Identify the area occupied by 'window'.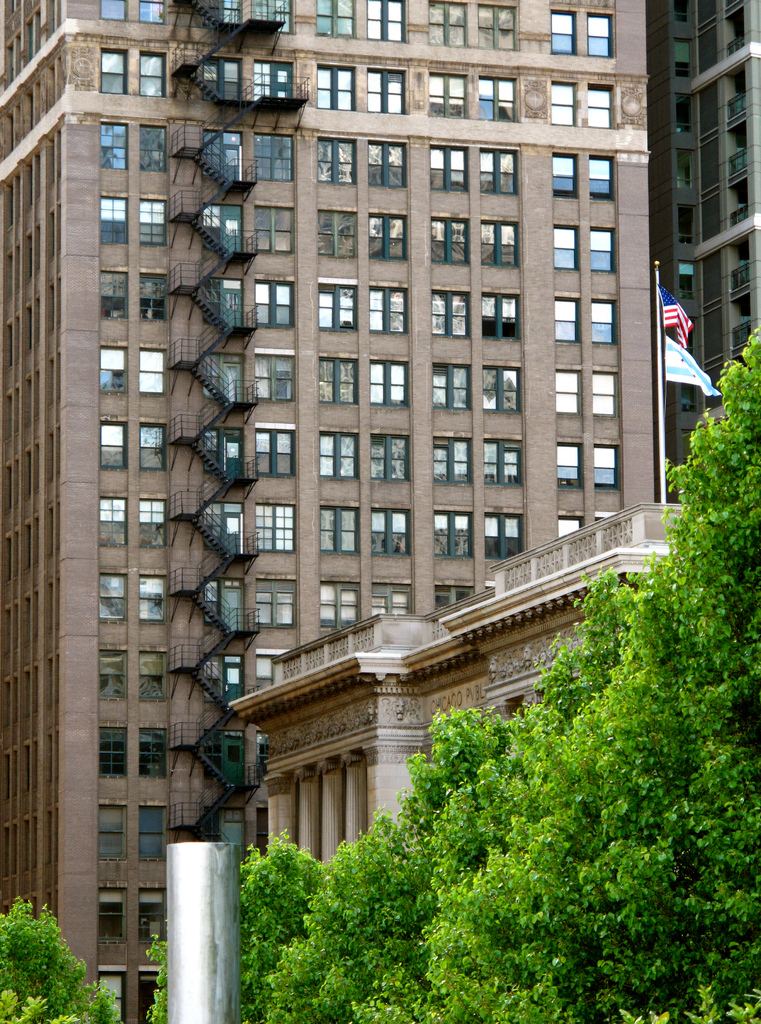
Area: x1=475 y1=1 x2=517 y2=50.
